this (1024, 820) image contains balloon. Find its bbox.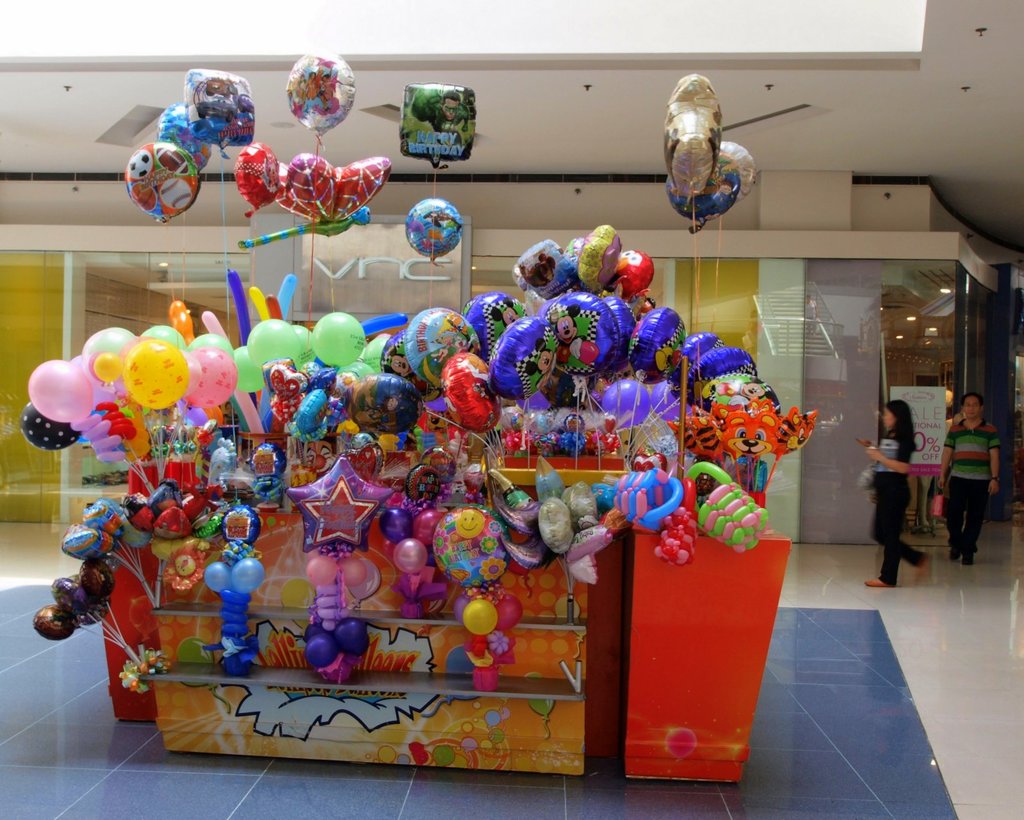
[left=664, top=74, right=726, bottom=197].
